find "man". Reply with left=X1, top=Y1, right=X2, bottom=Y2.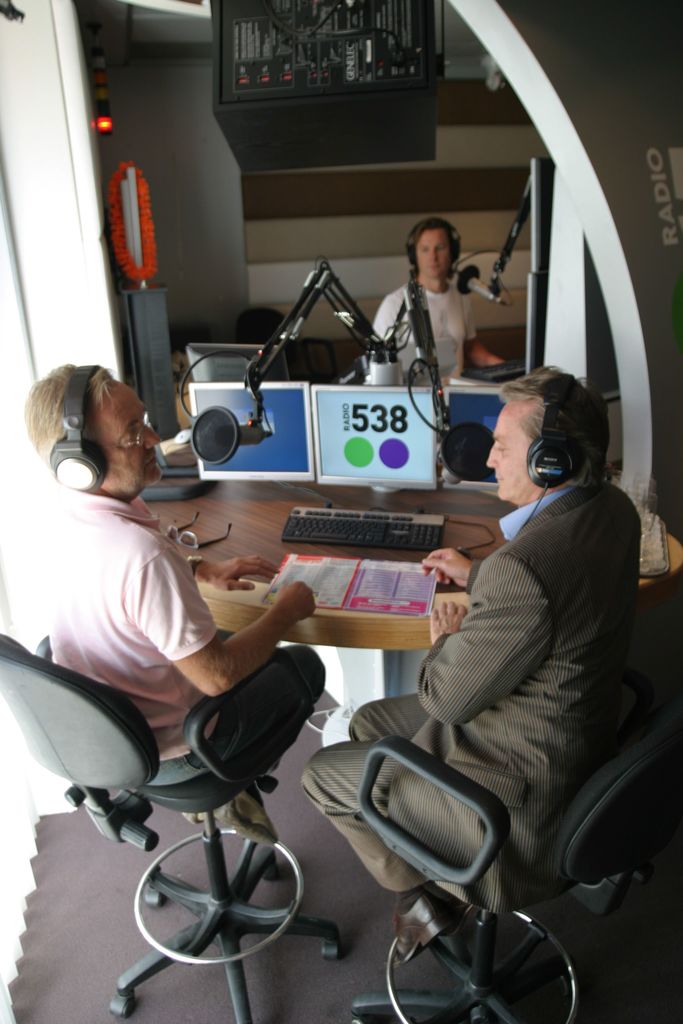
left=10, top=360, right=327, bottom=853.
